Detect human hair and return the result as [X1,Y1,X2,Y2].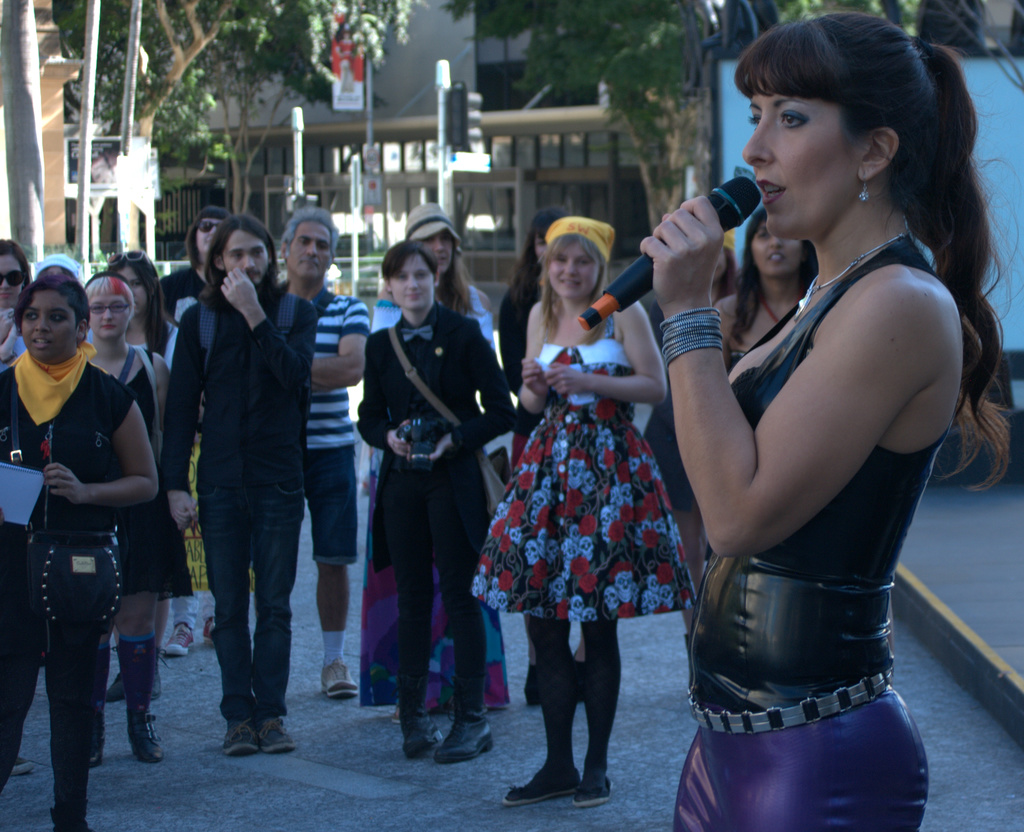
[17,272,89,345].
